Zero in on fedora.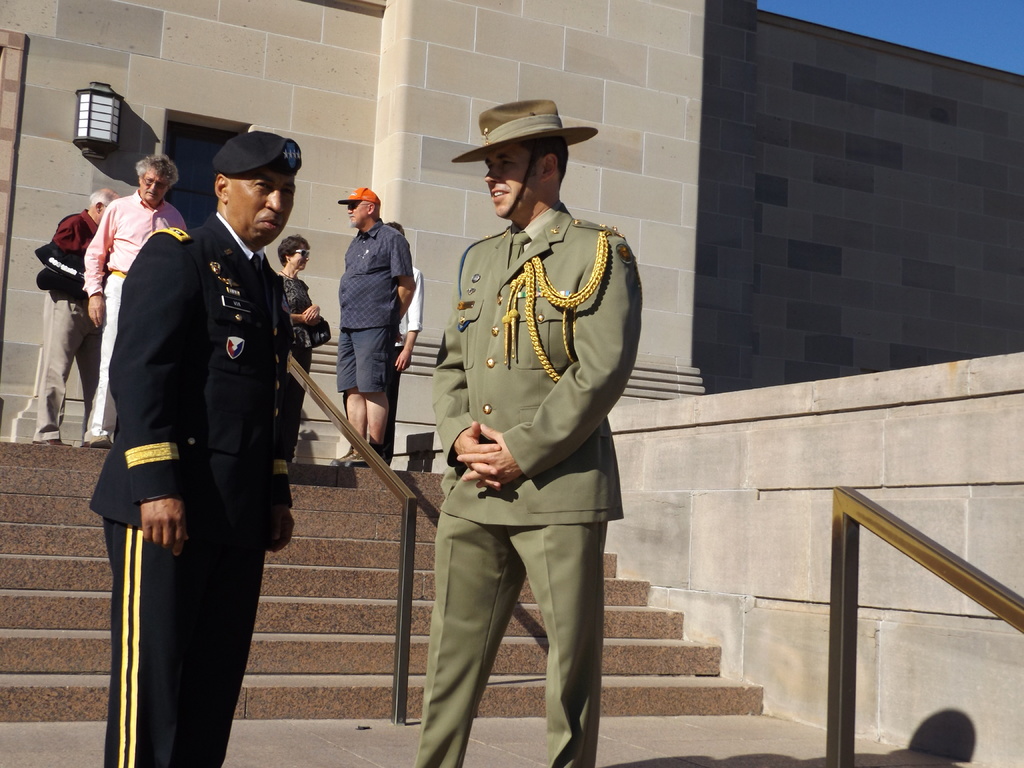
Zeroed in: l=444, t=97, r=604, b=155.
